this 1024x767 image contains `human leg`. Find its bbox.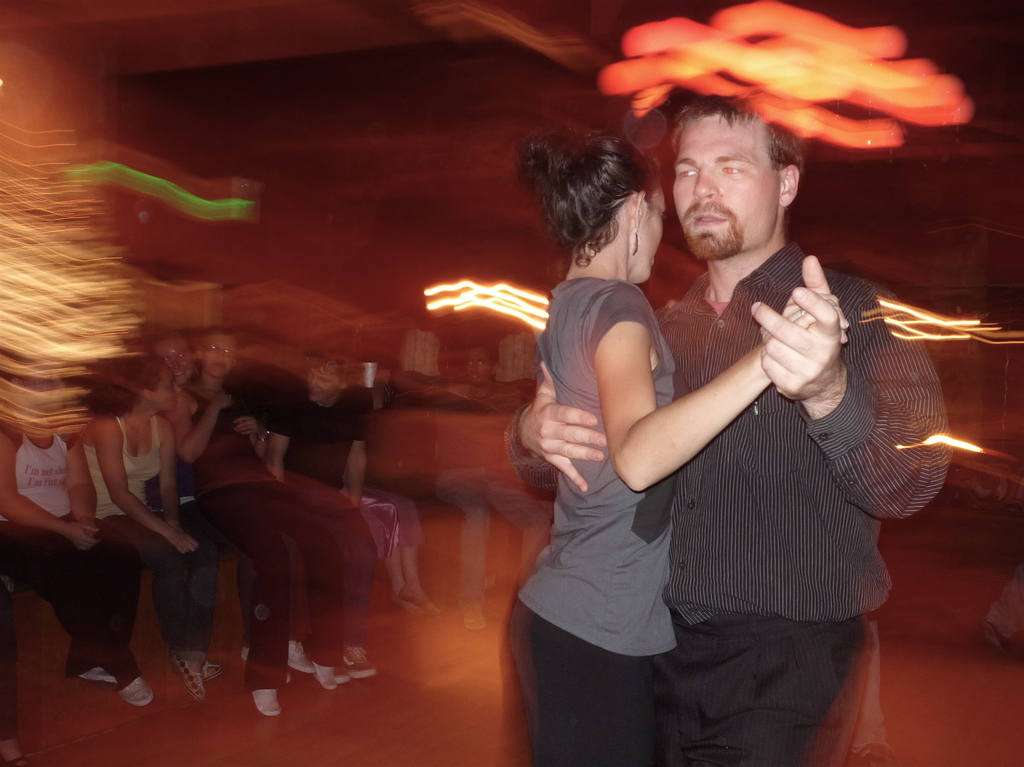
pyautogui.locateOnScreen(441, 502, 492, 632).
